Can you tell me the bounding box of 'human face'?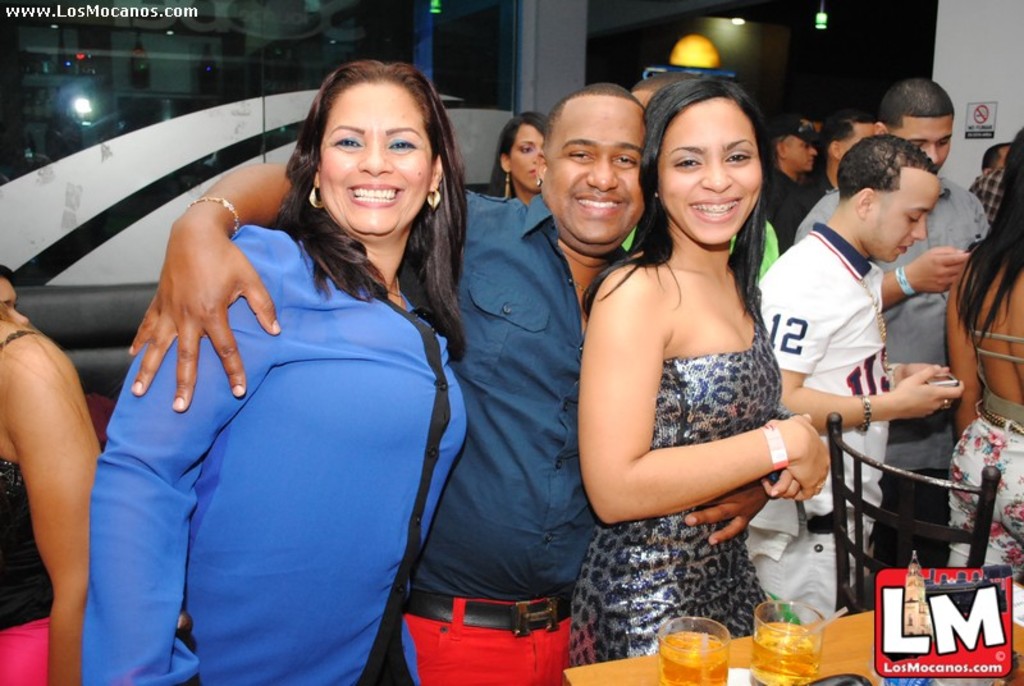
bbox(888, 110, 960, 159).
